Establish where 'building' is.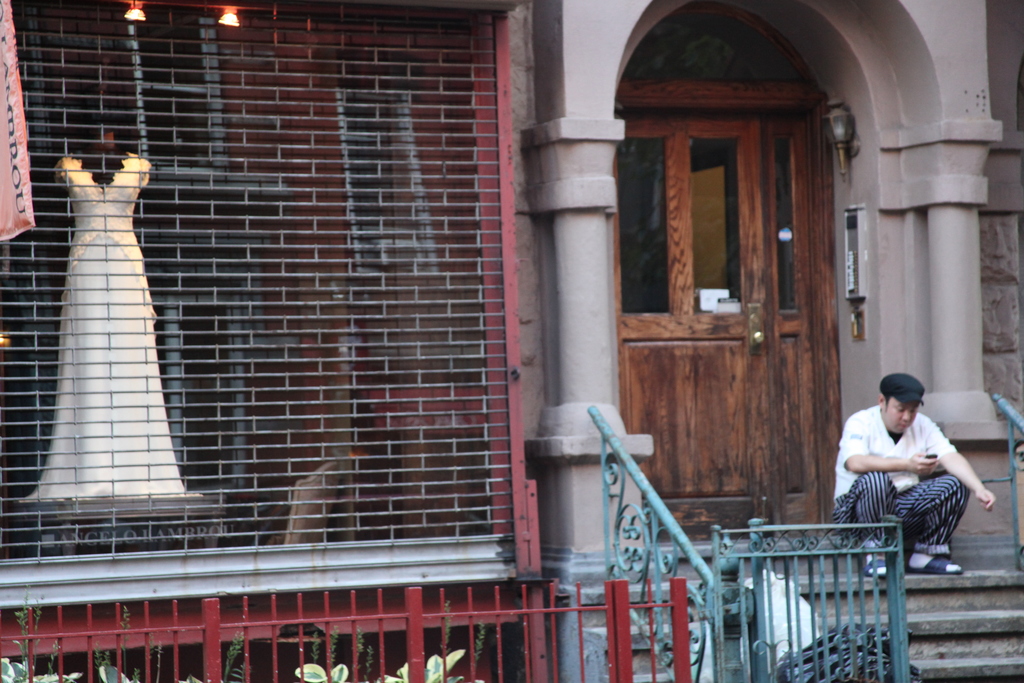
Established at 0, 0, 1023, 682.
